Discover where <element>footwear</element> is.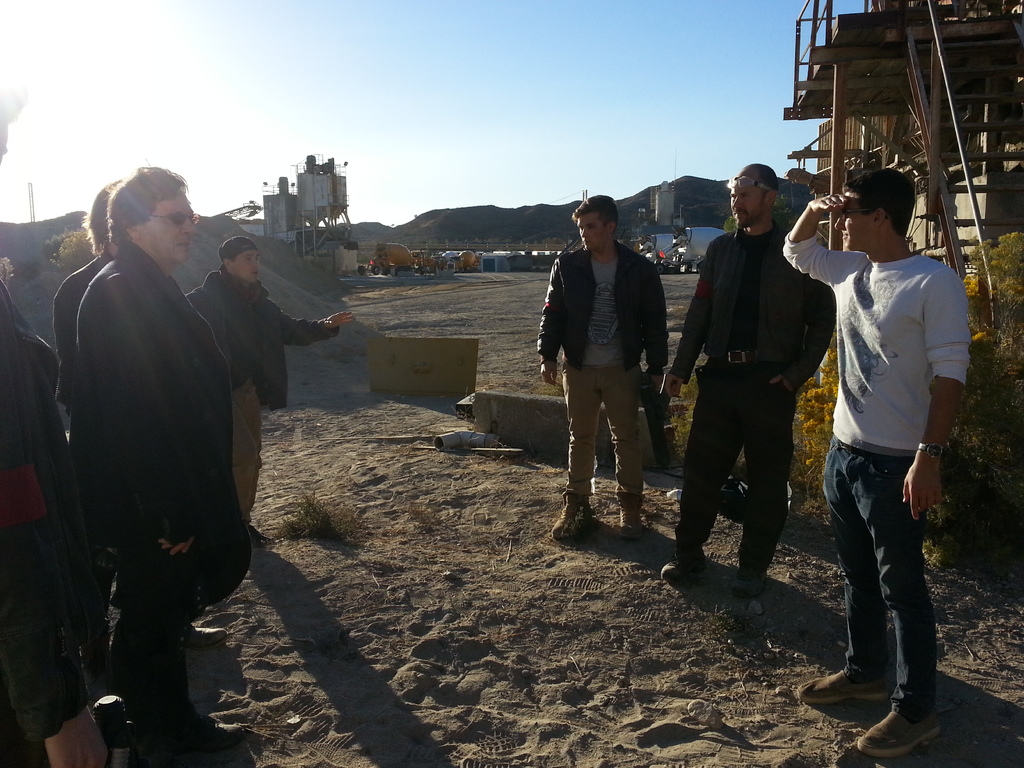
Discovered at pyautogui.locateOnScreen(854, 707, 948, 755).
